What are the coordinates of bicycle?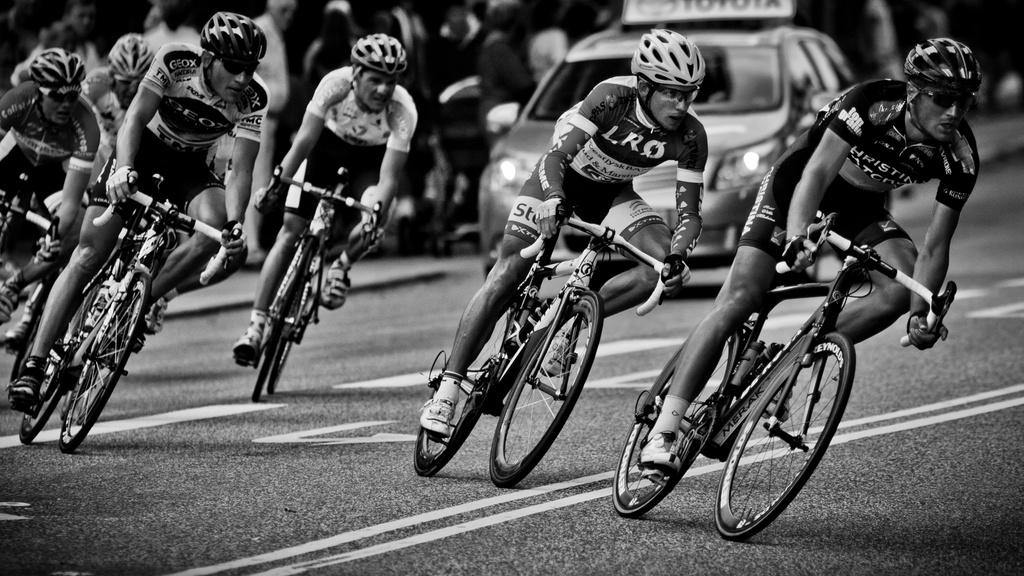
<box>0,173,57,326</box>.
